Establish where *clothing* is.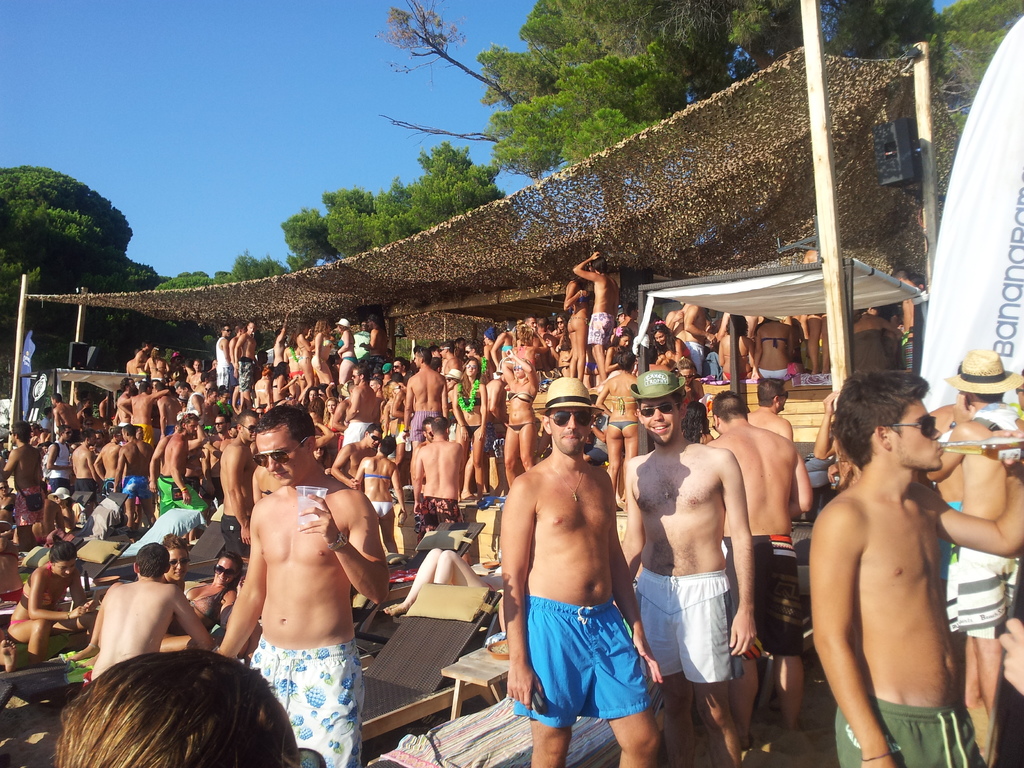
Established at 633:557:744:685.
